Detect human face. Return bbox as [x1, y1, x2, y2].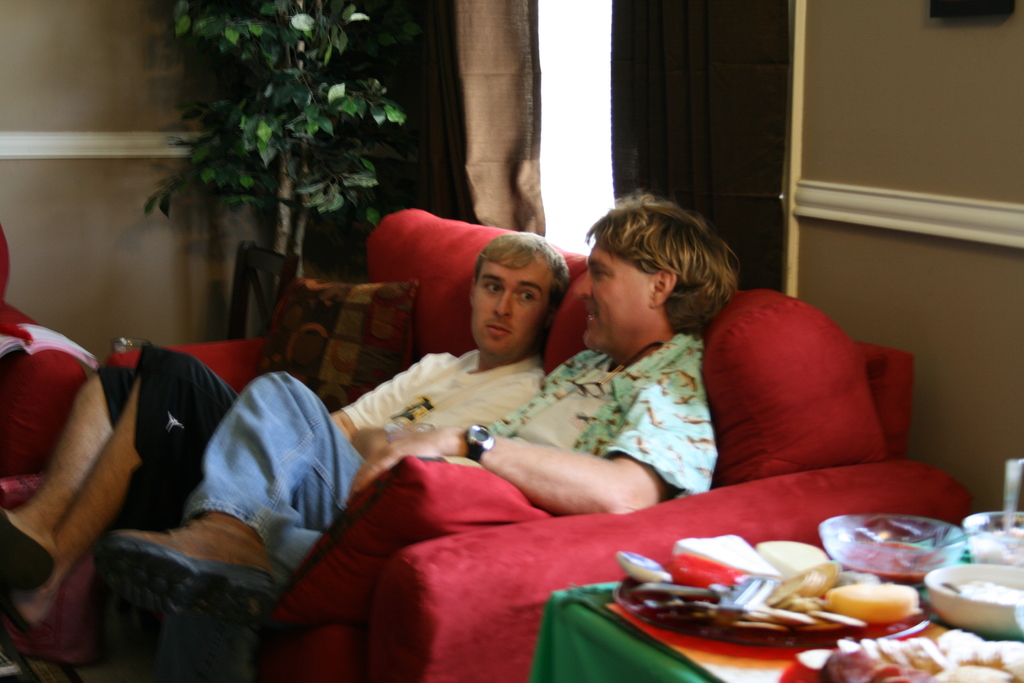
[574, 240, 657, 349].
